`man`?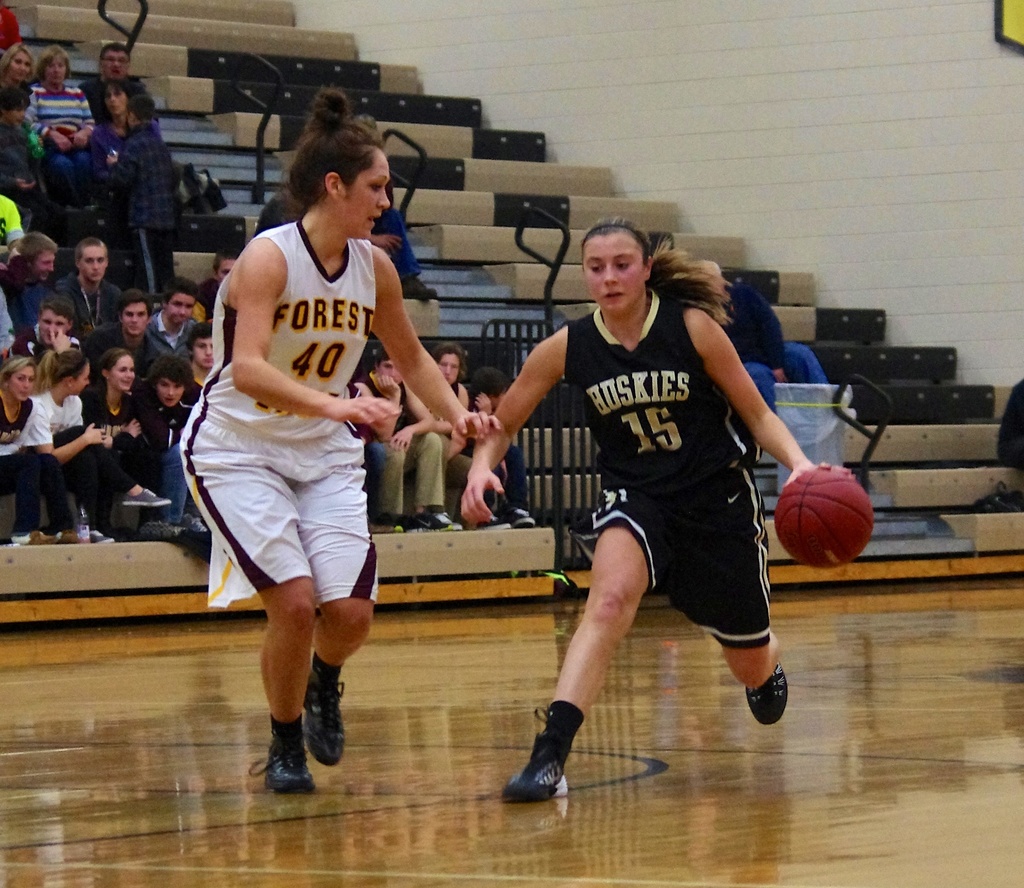
[left=13, top=292, right=84, bottom=365]
